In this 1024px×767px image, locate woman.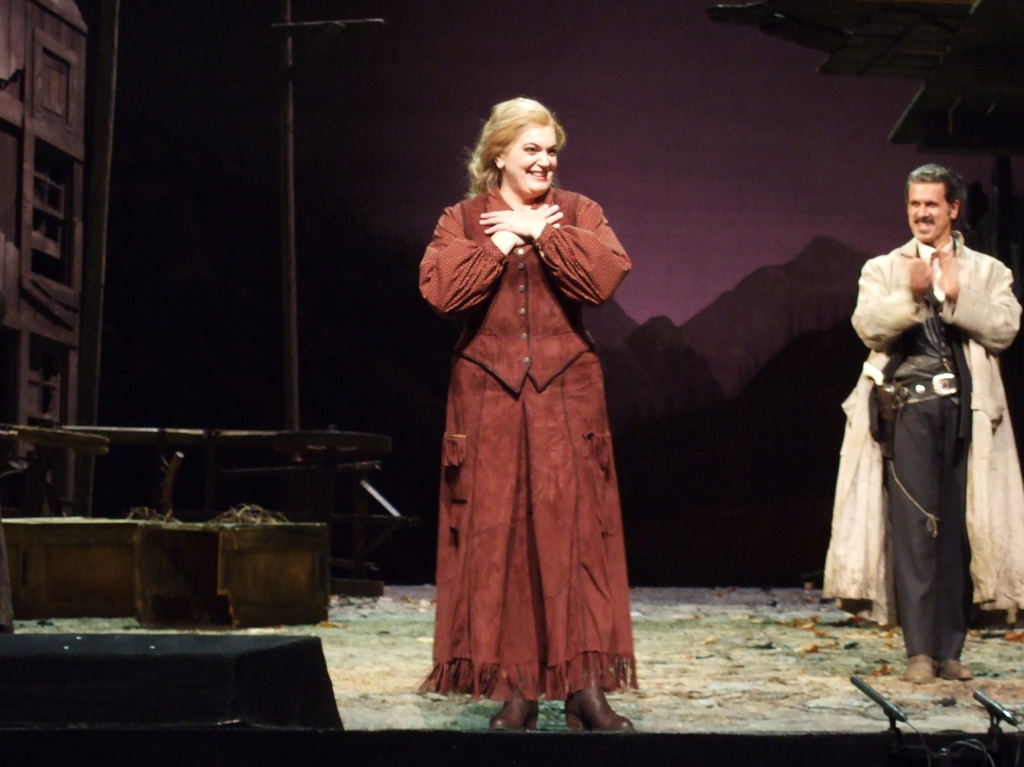
Bounding box: region(417, 97, 632, 738).
